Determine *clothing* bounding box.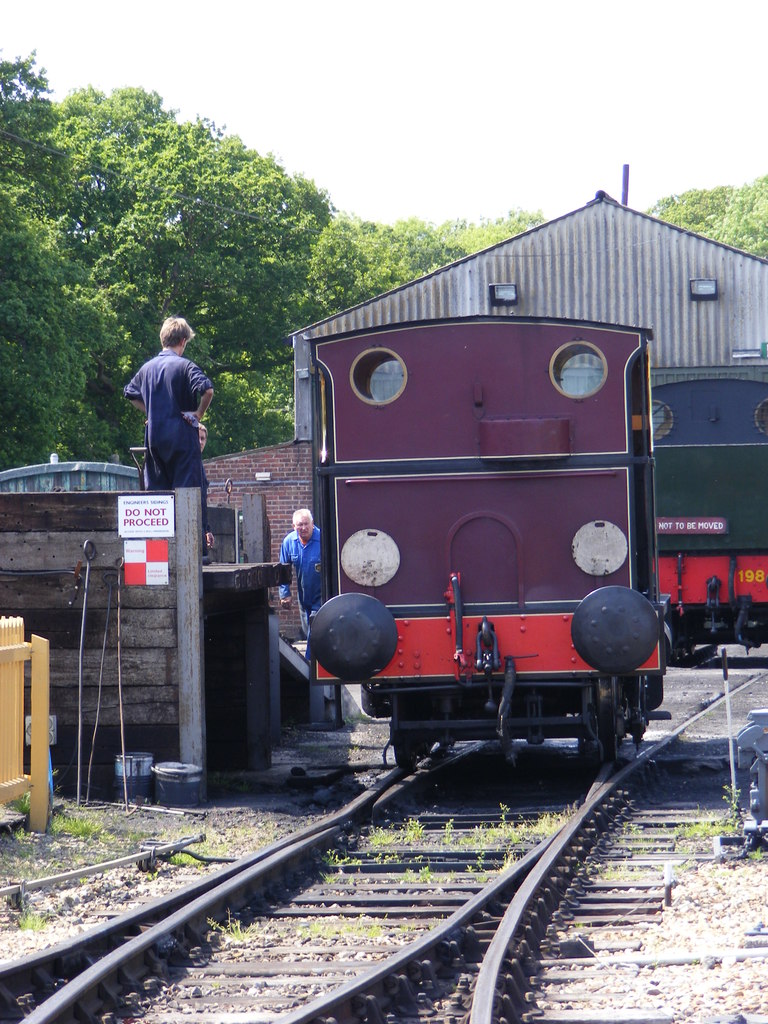
Determined: l=125, t=312, r=219, b=486.
